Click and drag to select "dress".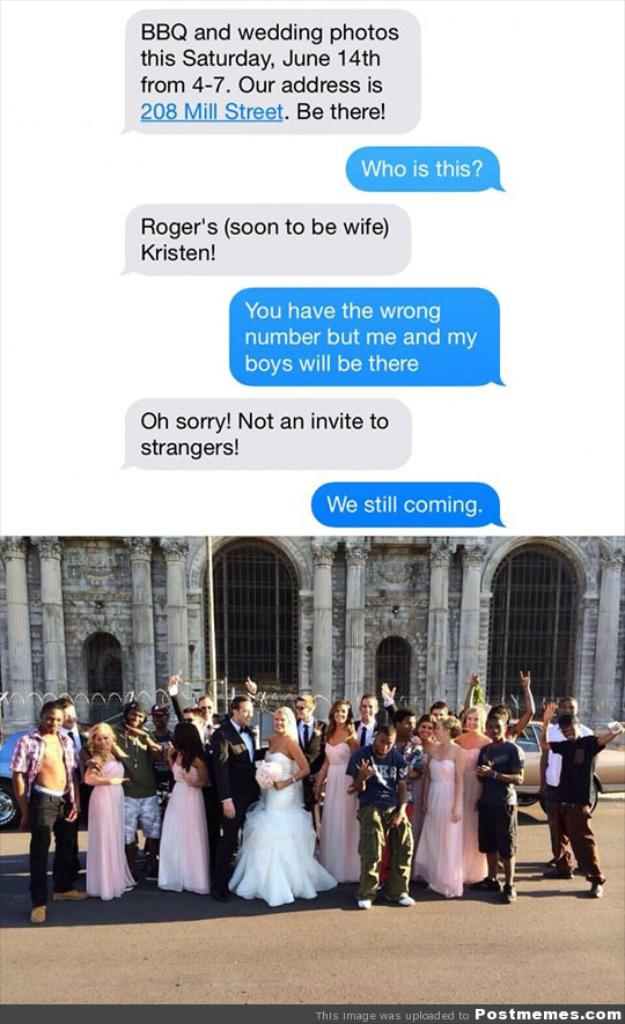
Selection: region(315, 743, 363, 878).
